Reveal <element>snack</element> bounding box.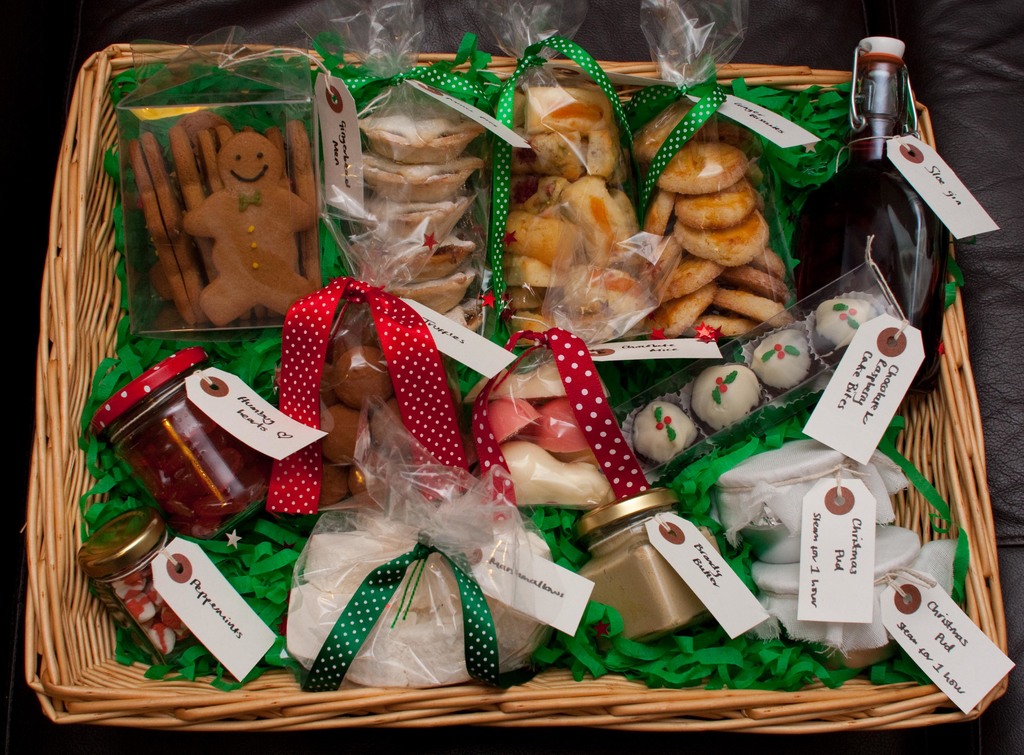
Revealed: 188,120,320,330.
